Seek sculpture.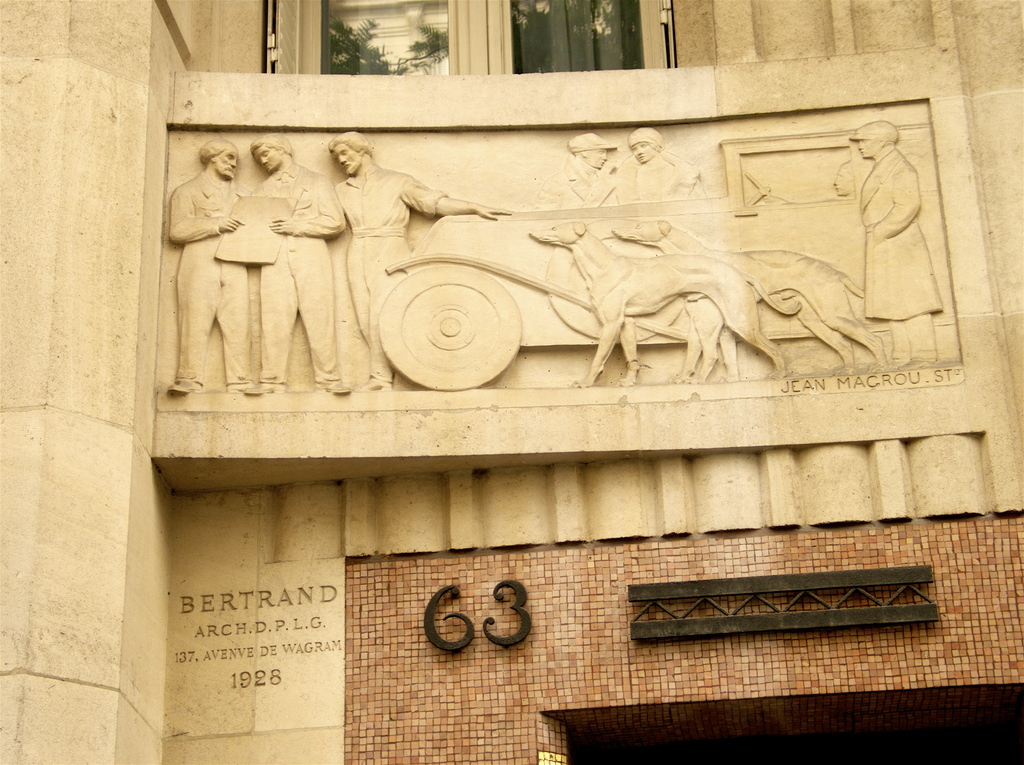
<box>608,126,708,240</box>.
